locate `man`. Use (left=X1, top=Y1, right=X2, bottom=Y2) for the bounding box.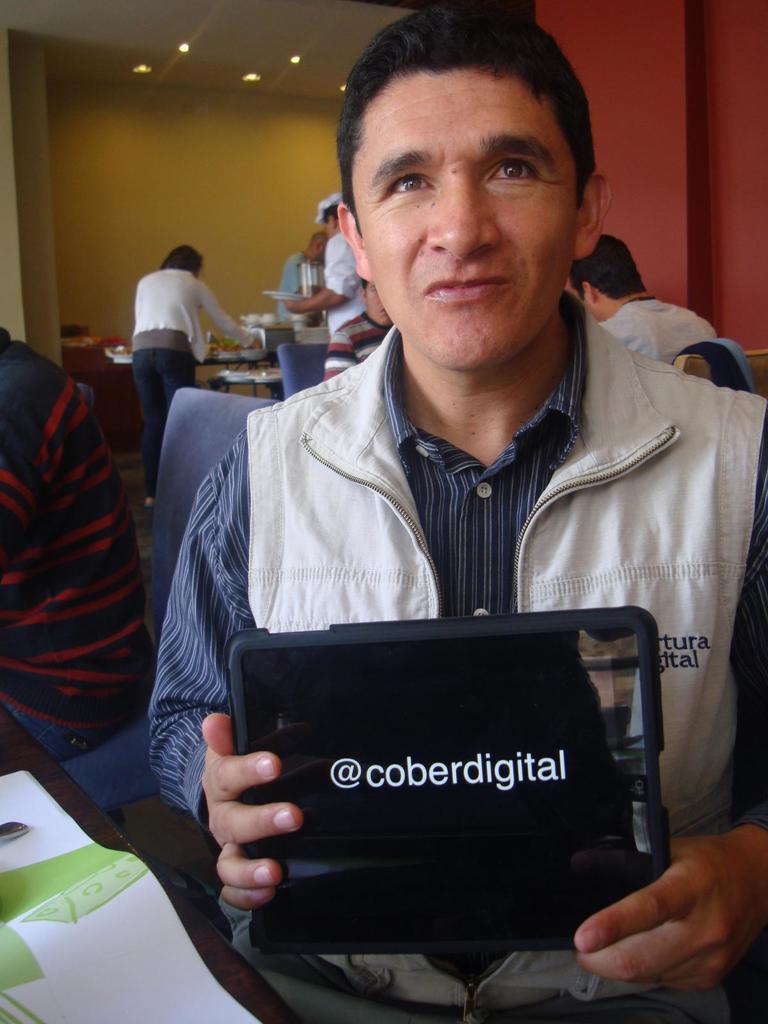
(left=128, top=35, right=767, bottom=981).
